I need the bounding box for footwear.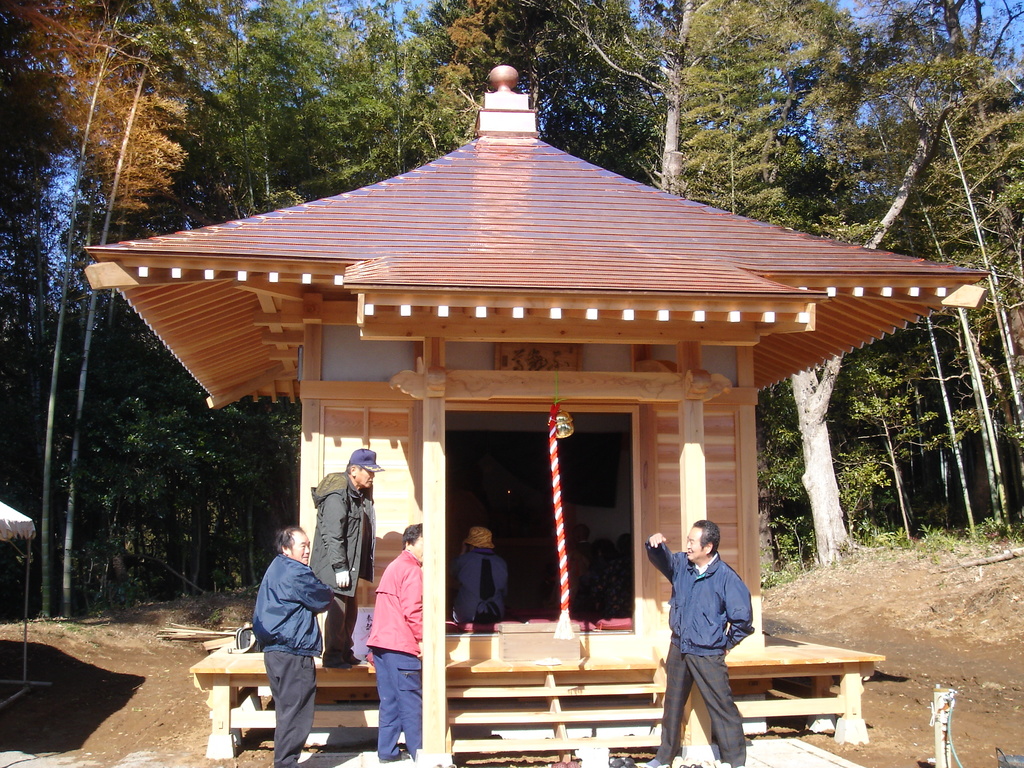
Here it is: BBox(378, 749, 414, 762).
